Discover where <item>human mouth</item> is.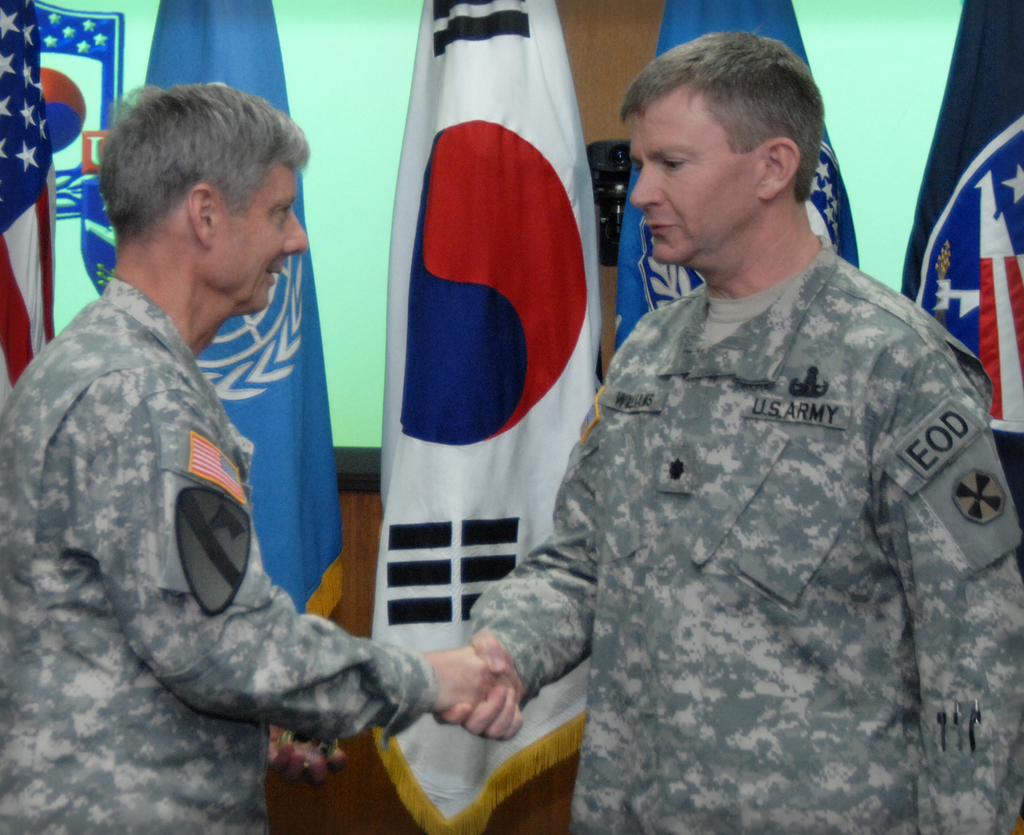
Discovered at box=[641, 222, 673, 234].
